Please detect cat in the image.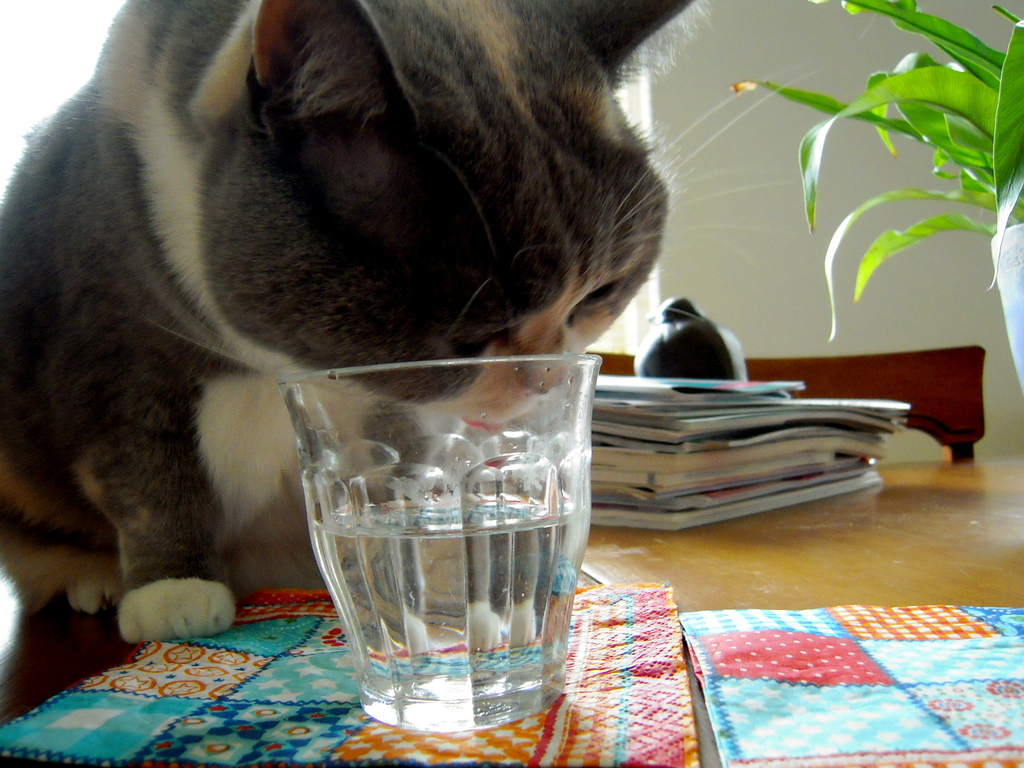
detection(0, 0, 819, 646).
